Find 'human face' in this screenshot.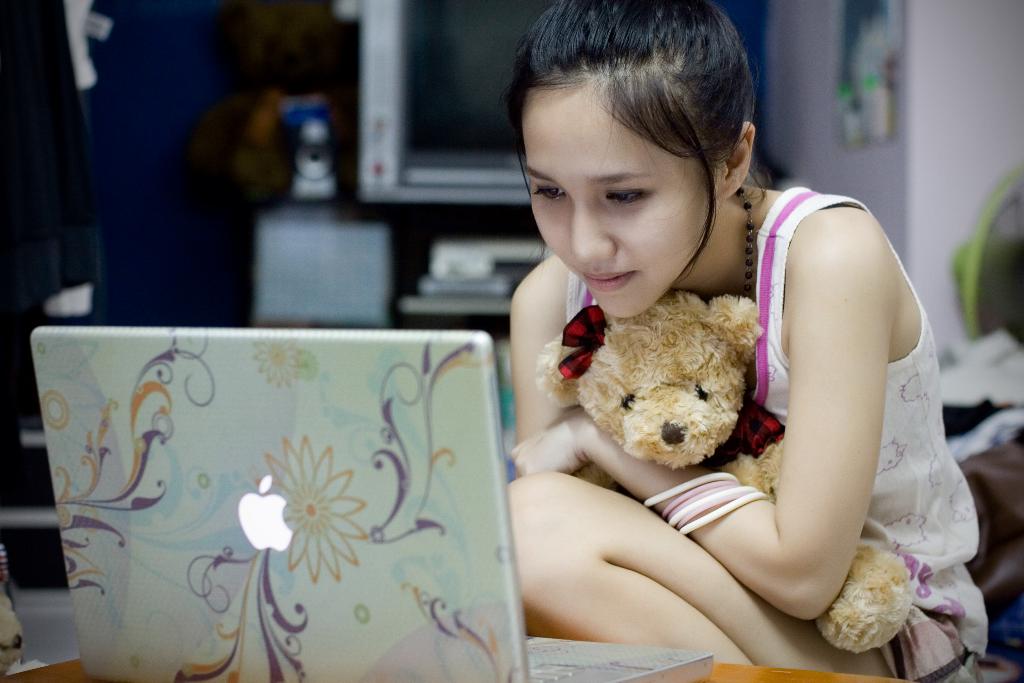
The bounding box for 'human face' is l=524, t=76, r=717, b=315.
